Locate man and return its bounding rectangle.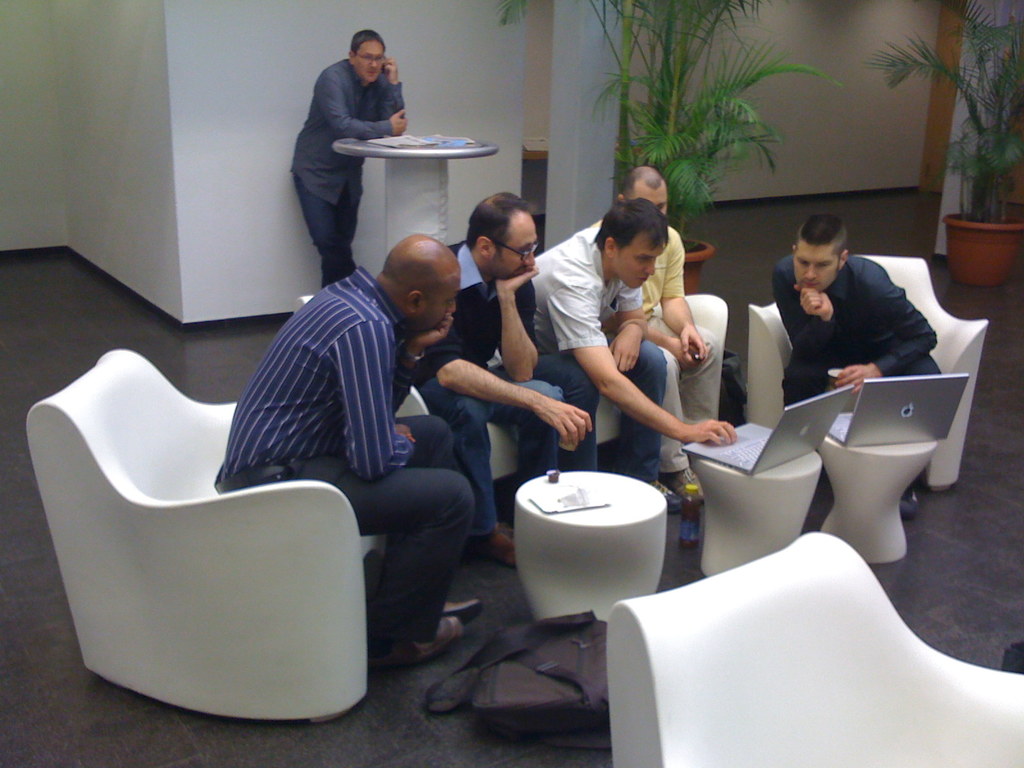
box=[575, 161, 728, 505].
